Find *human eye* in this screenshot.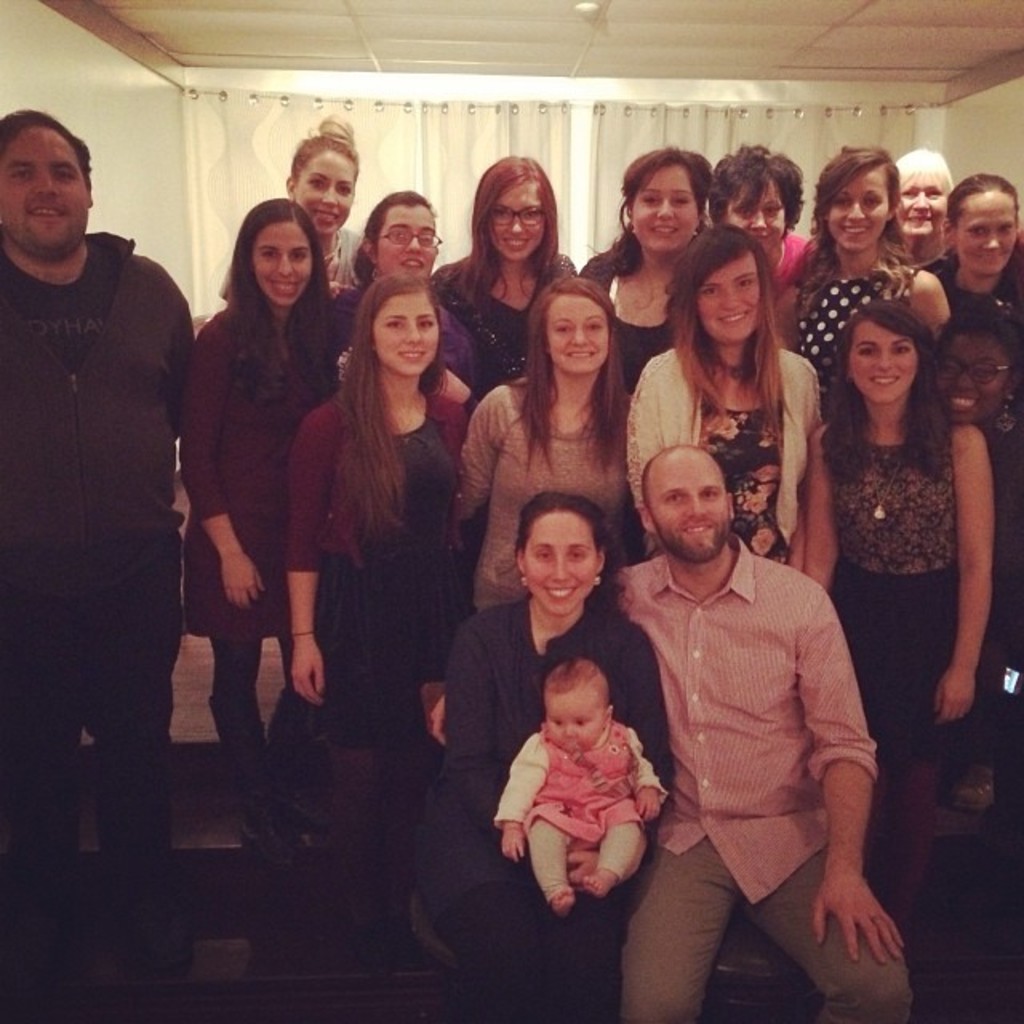
The bounding box for *human eye* is <region>531, 546, 554, 565</region>.
